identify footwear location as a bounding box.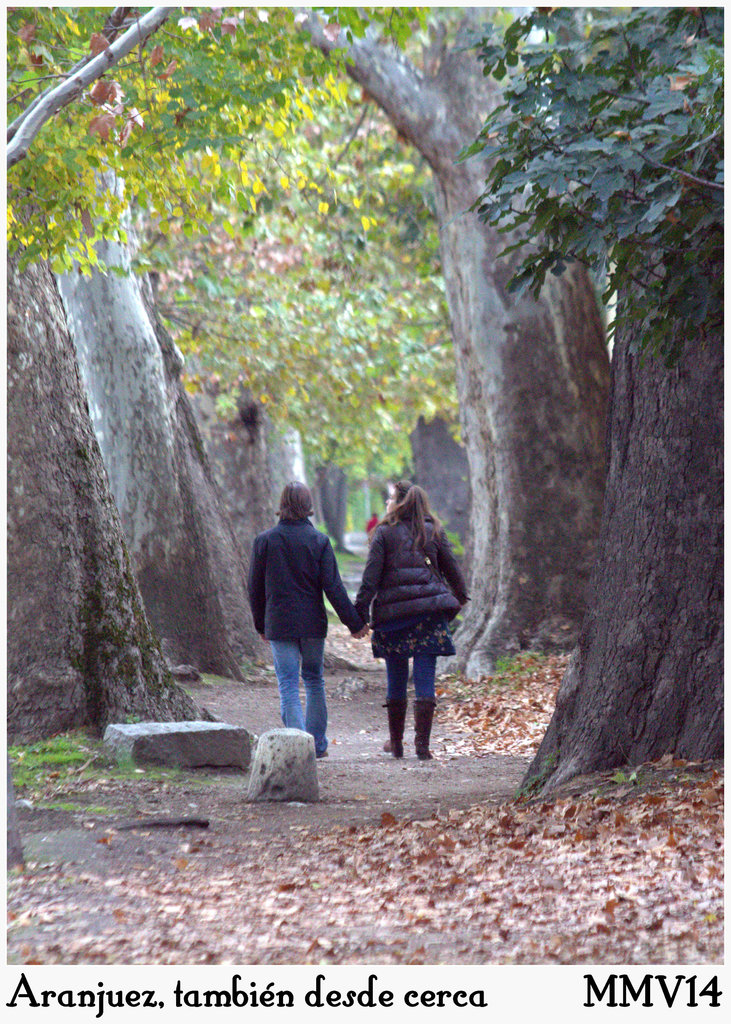
(x1=375, y1=687, x2=445, y2=771).
